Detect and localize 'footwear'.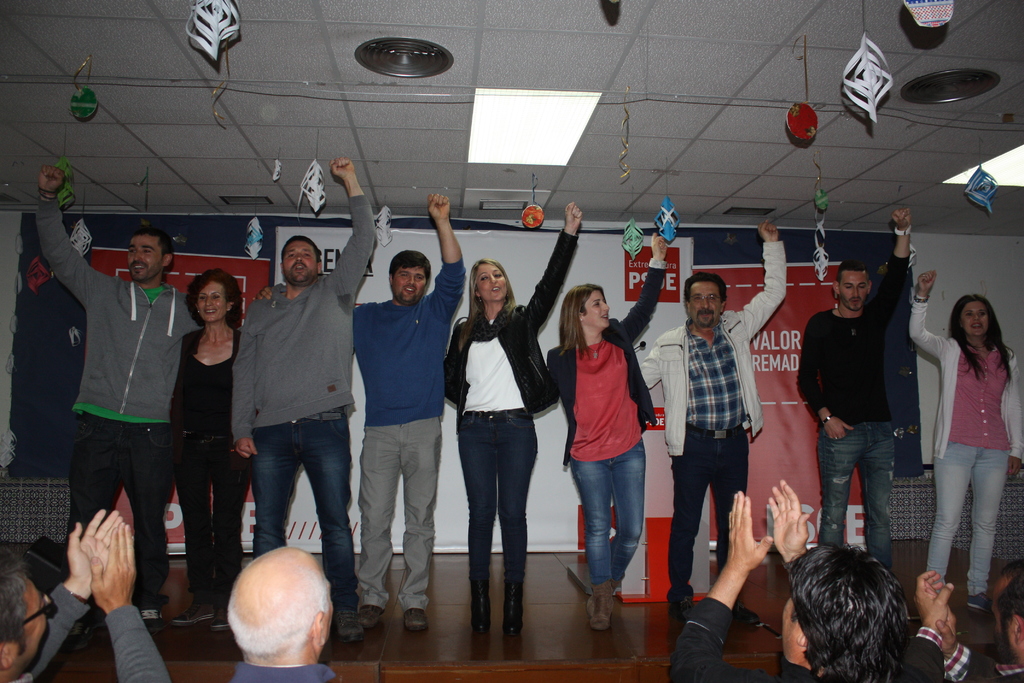
Localized at bbox=(587, 583, 625, 633).
